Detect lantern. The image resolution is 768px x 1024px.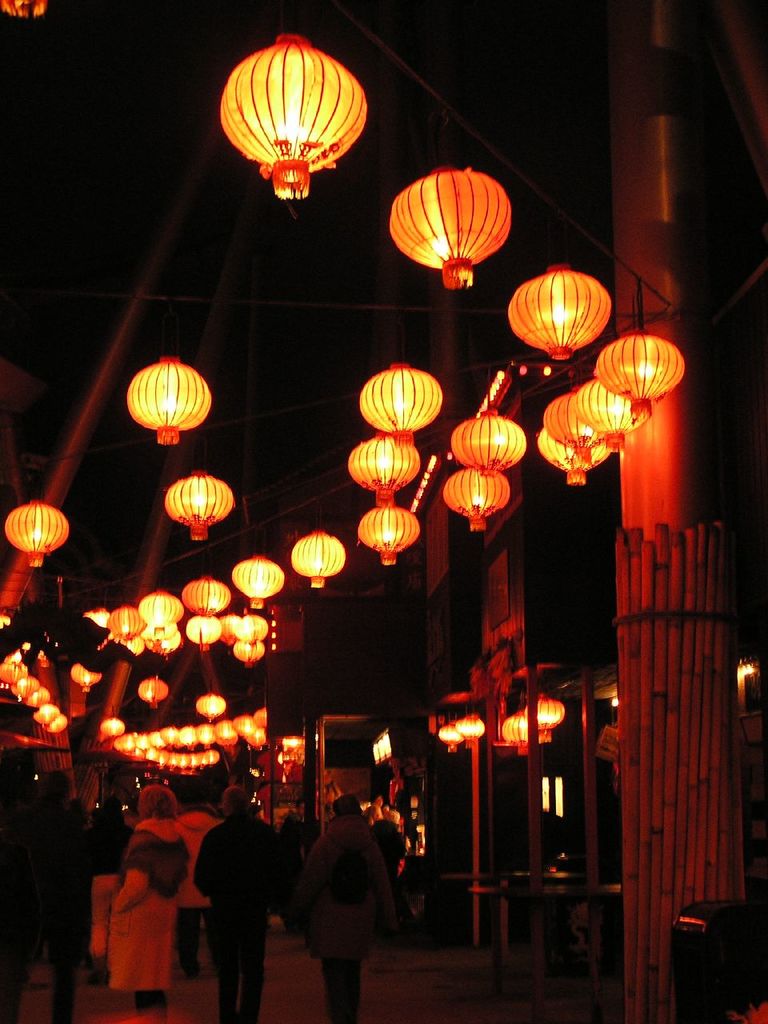
bbox=[438, 470, 508, 541].
